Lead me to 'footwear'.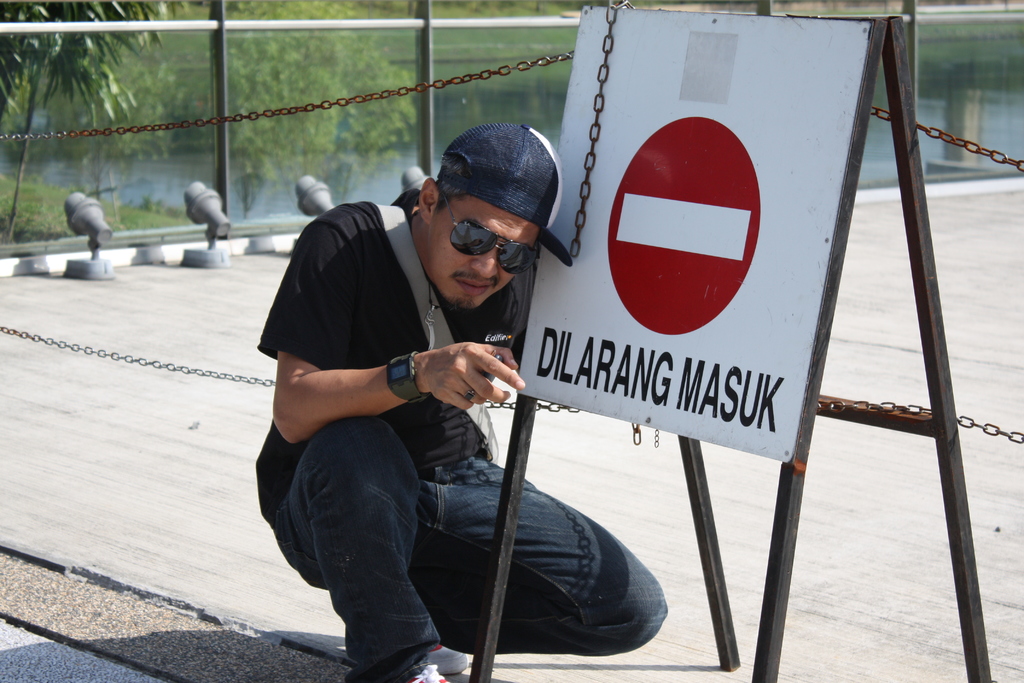
Lead to (409, 663, 452, 682).
